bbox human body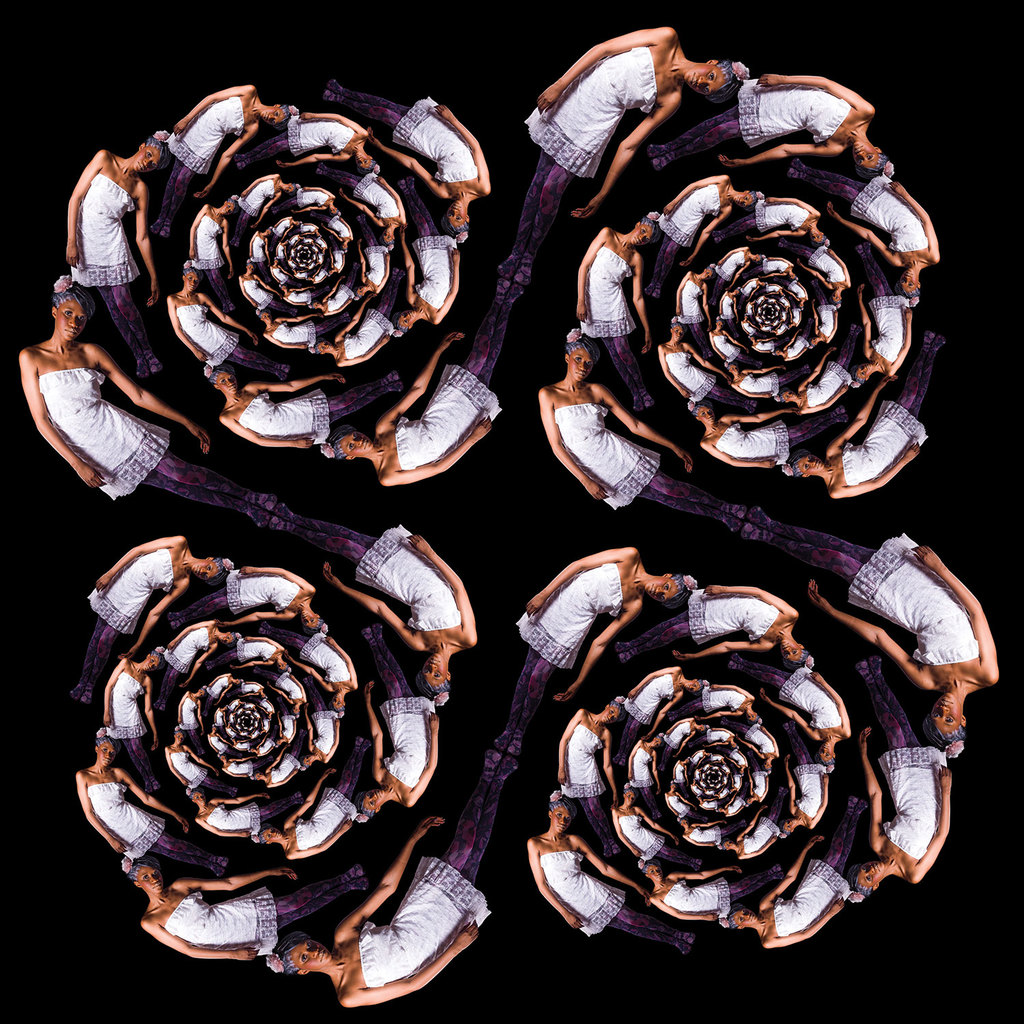
[231, 174, 283, 223]
